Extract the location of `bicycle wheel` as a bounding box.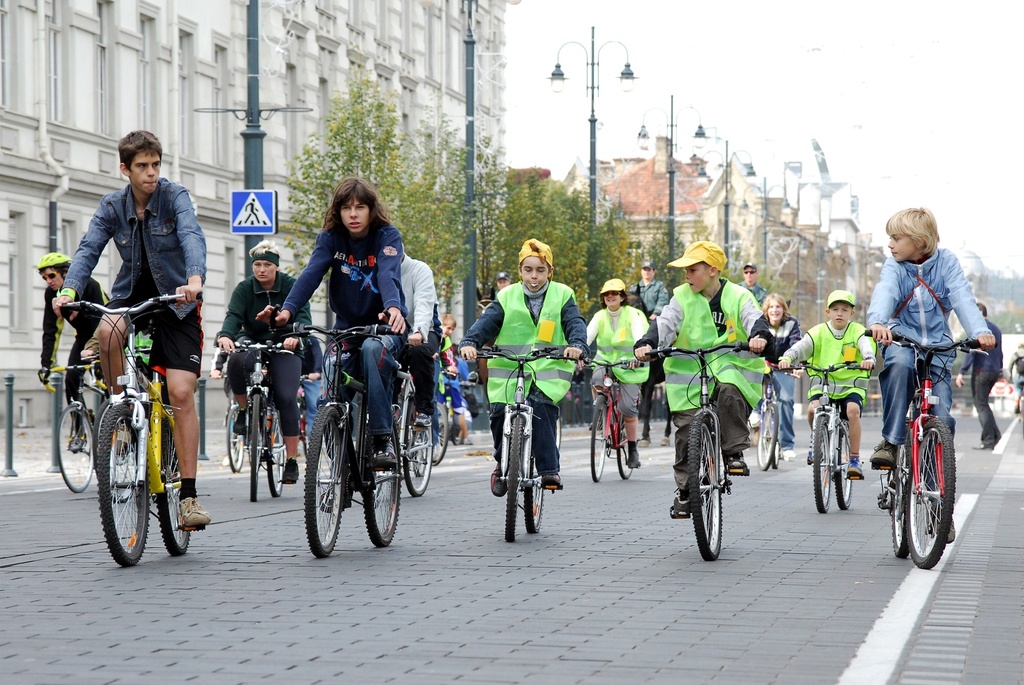
{"x1": 769, "y1": 409, "x2": 782, "y2": 466}.
